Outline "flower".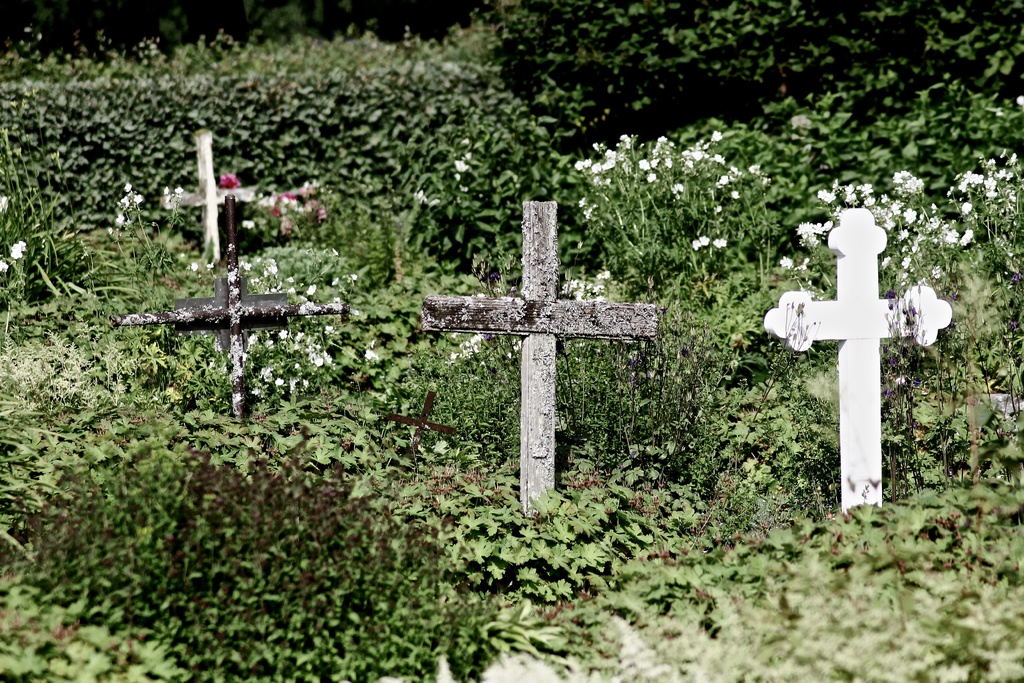
Outline: [412,190,423,202].
